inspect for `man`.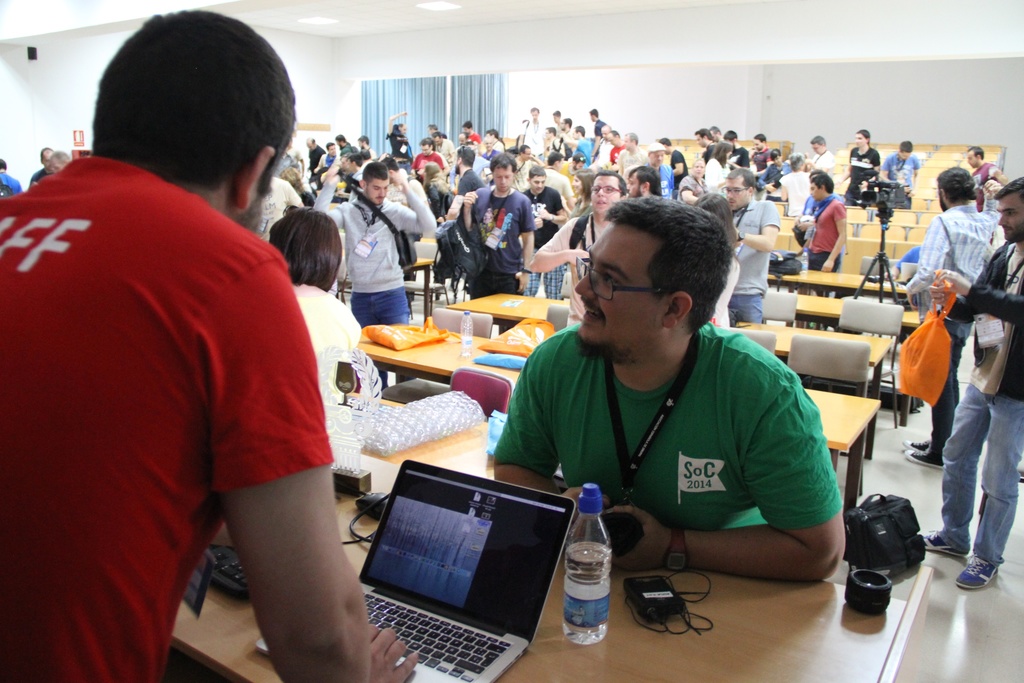
Inspection: [left=385, top=107, right=415, bottom=174].
